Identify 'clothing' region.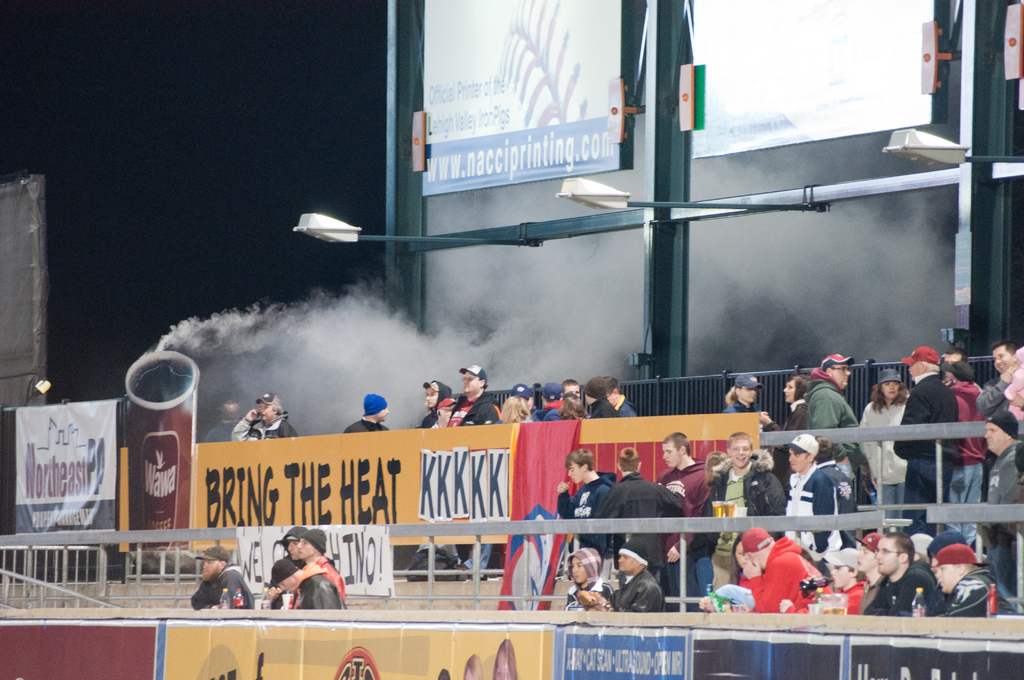
Region: (left=412, top=374, right=451, bottom=424).
